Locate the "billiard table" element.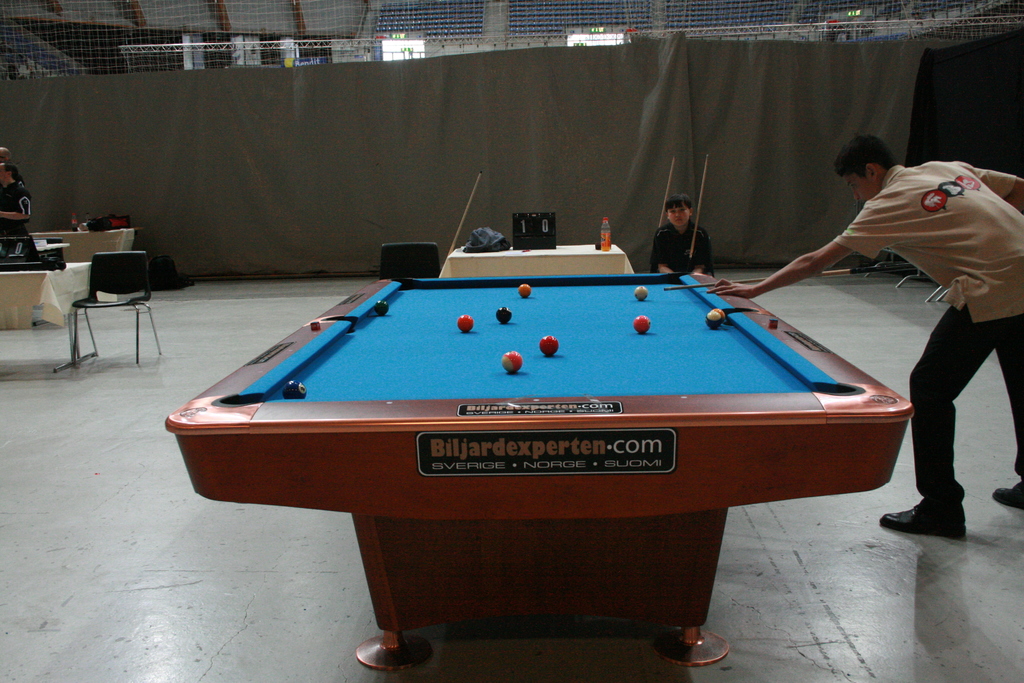
Element bbox: bbox=[164, 273, 911, 675].
